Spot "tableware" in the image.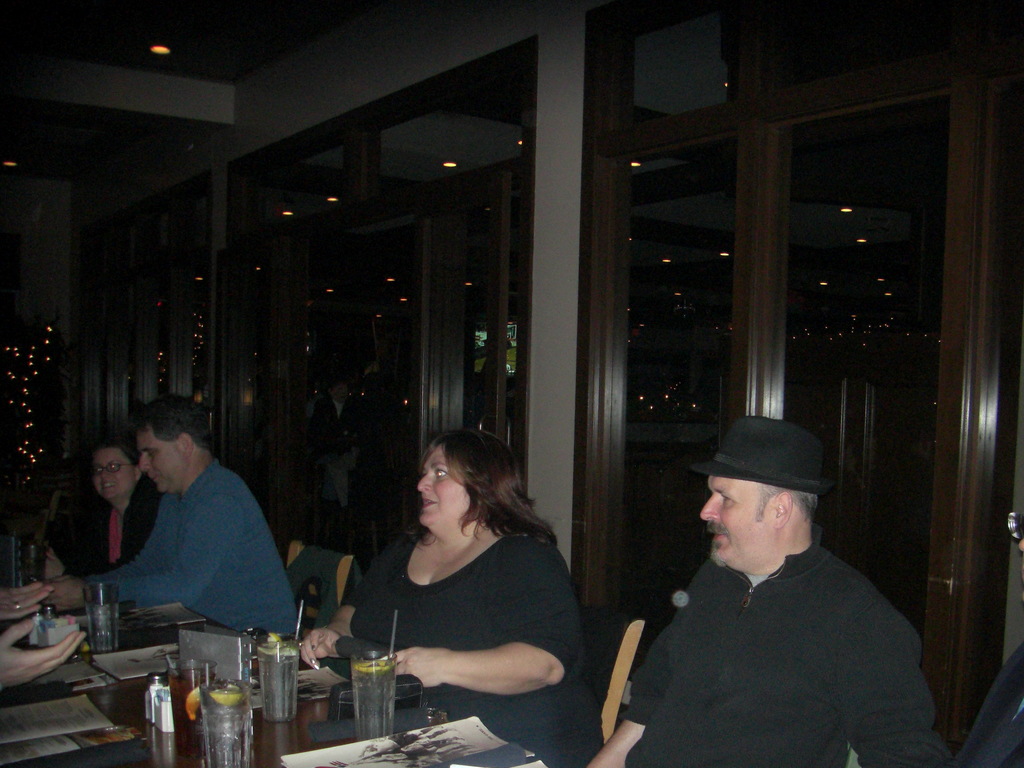
"tableware" found at box(255, 639, 301, 722).
